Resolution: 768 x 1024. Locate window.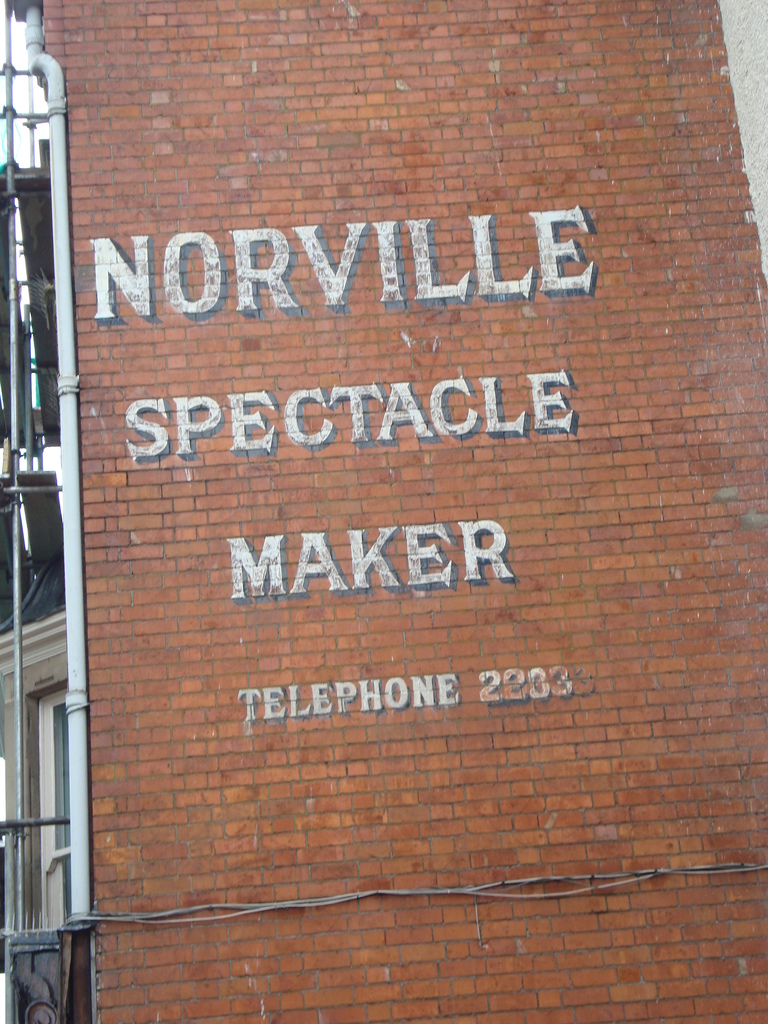
{"left": 38, "top": 691, "right": 77, "bottom": 930}.
